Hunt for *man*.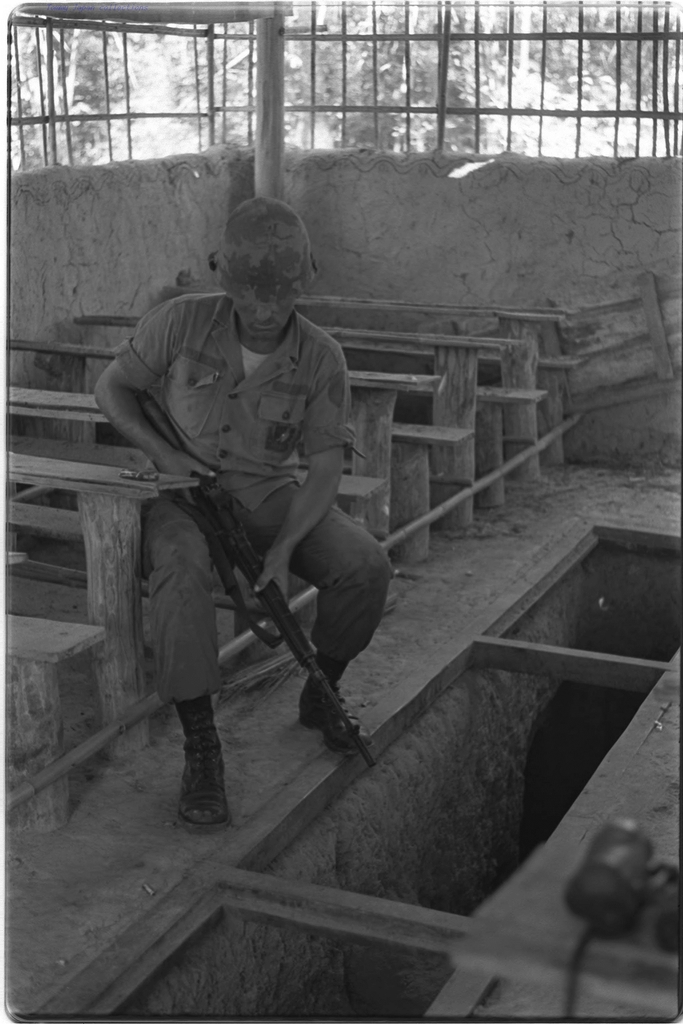
Hunted down at [x1=95, y1=195, x2=393, y2=835].
